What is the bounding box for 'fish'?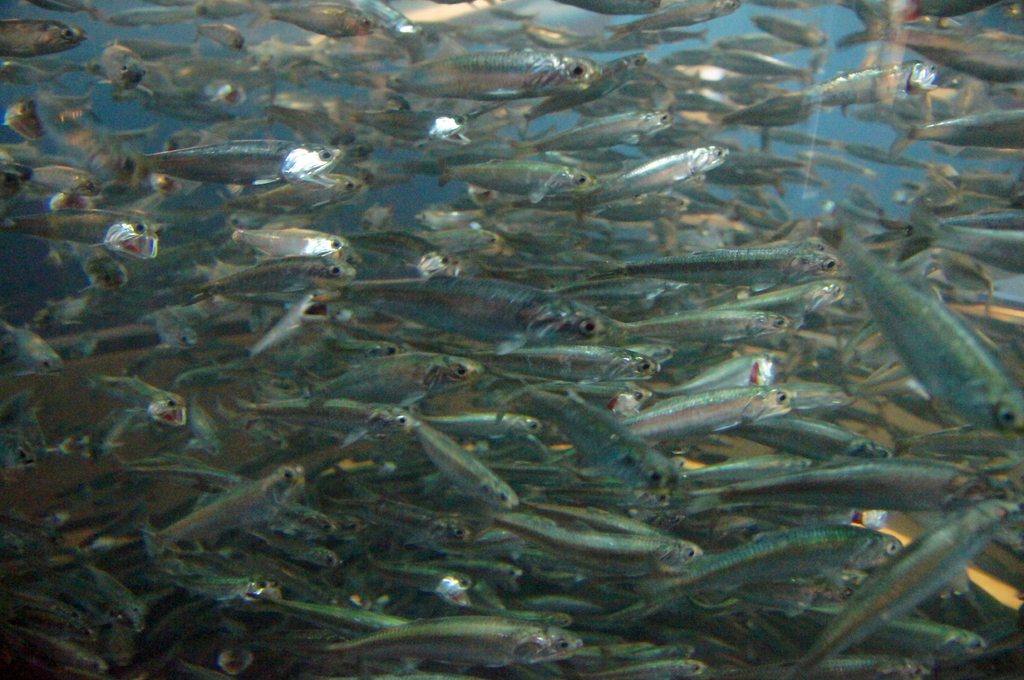
<box>815,212,1023,436</box>.
